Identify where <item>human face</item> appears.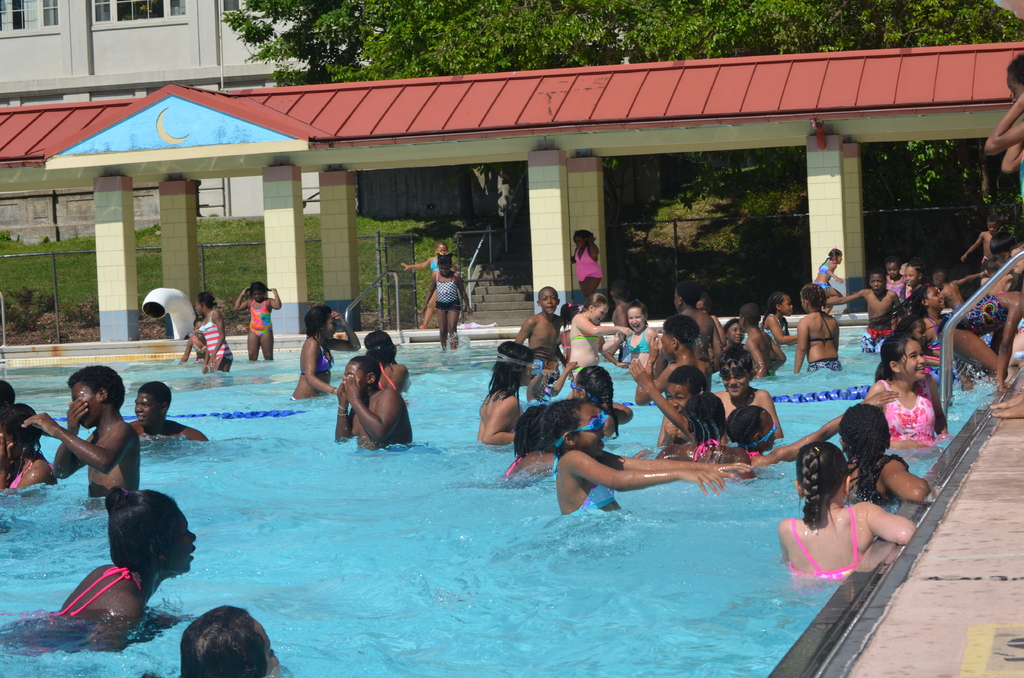
Appears at left=540, top=289, right=560, bottom=315.
